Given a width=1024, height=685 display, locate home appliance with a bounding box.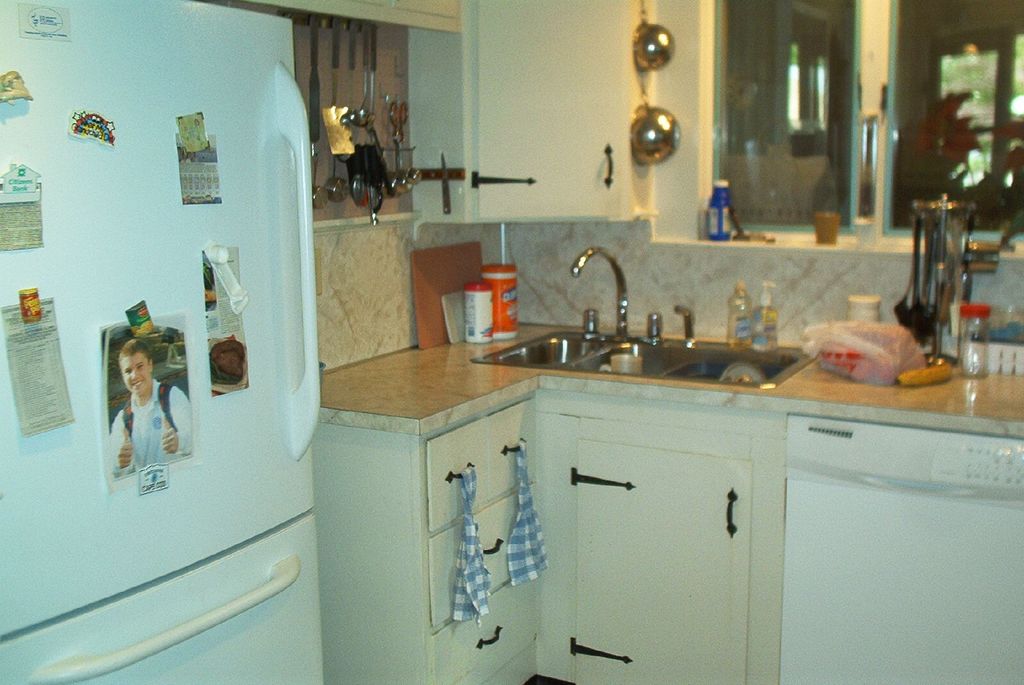
Located: left=0, top=0, right=332, bottom=684.
